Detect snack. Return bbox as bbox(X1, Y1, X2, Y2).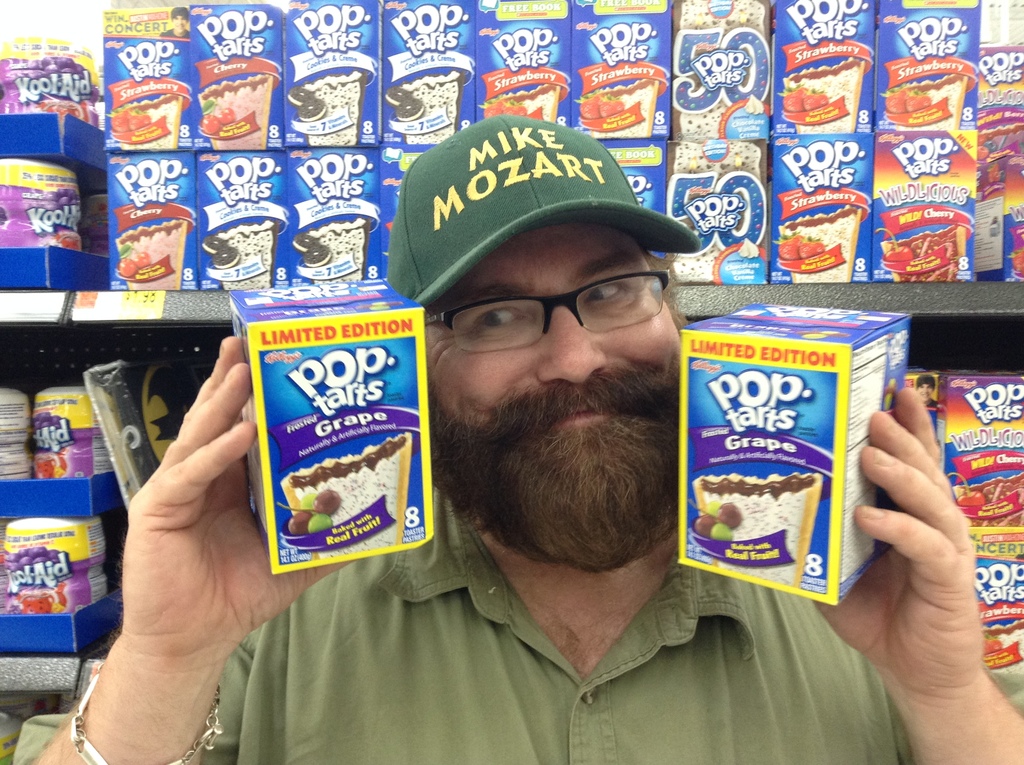
bbox(205, 218, 273, 292).
